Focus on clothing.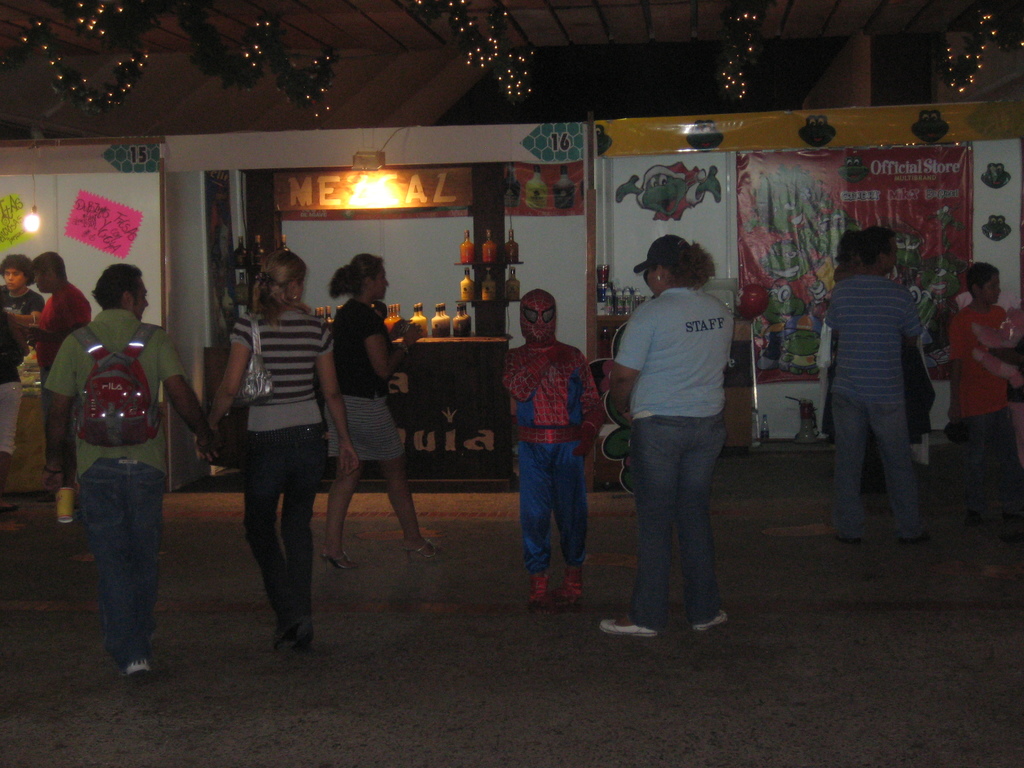
Focused at [left=507, top=437, right=585, bottom=573].
